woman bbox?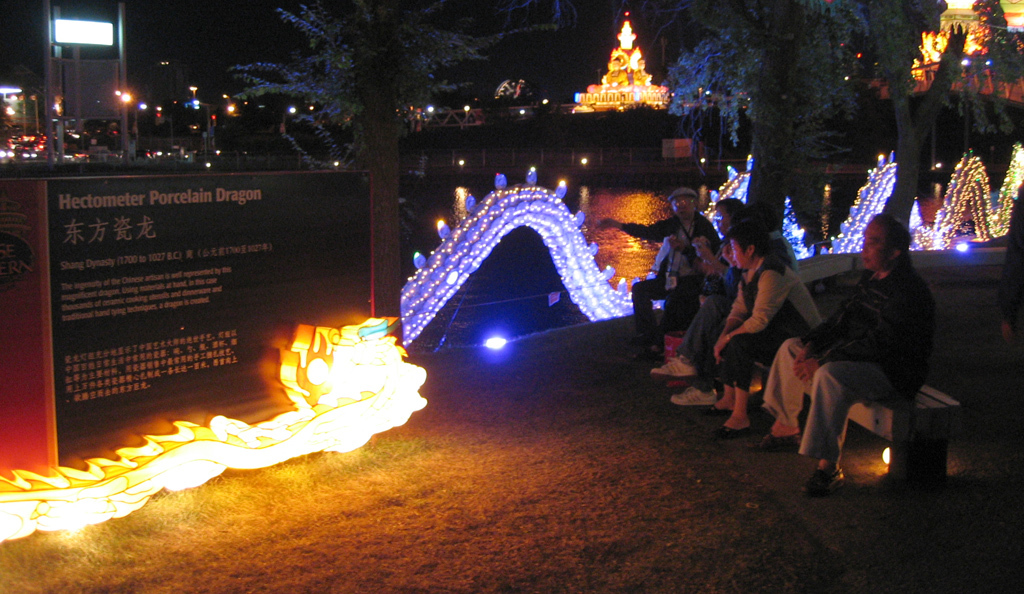
690, 196, 748, 301
